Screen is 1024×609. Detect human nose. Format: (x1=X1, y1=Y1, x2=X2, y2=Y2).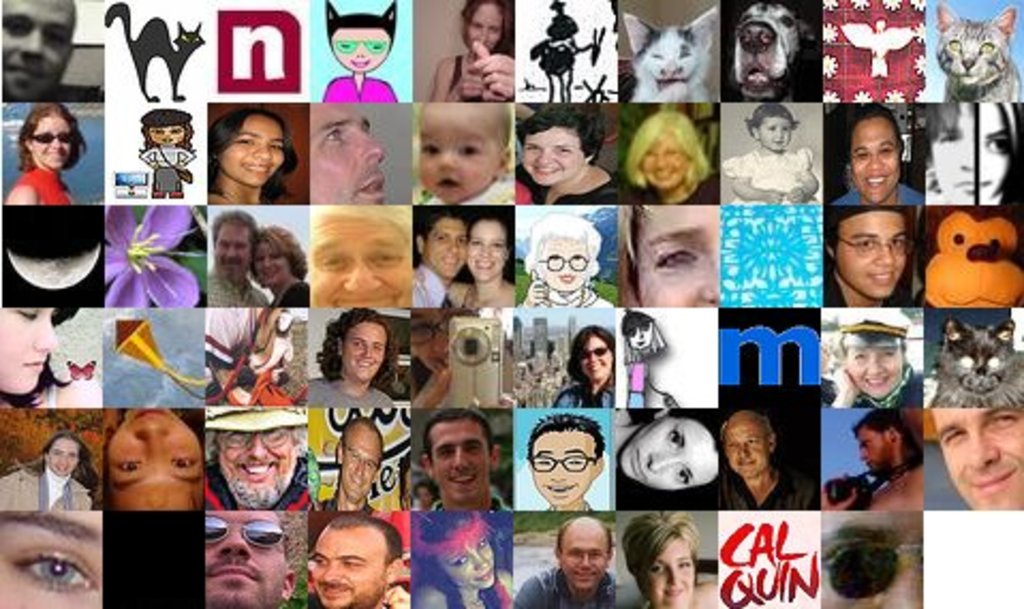
(x1=738, y1=449, x2=750, y2=464).
